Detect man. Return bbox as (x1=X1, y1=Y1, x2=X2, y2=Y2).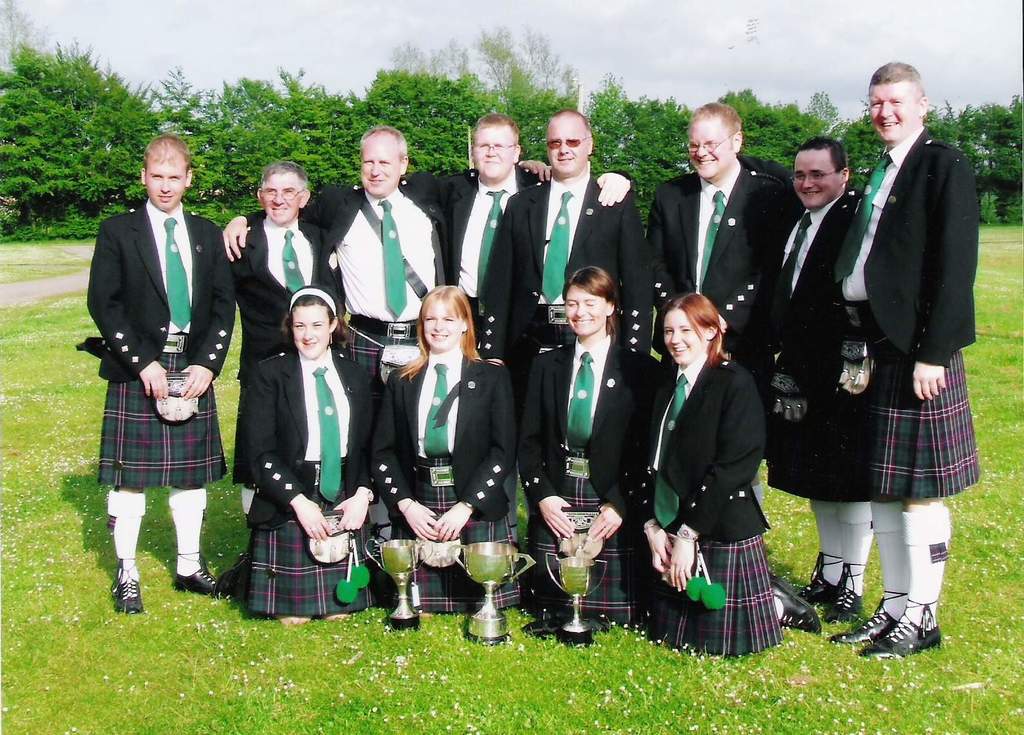
(x1=828, y1=62, x2=975, y2=658).
